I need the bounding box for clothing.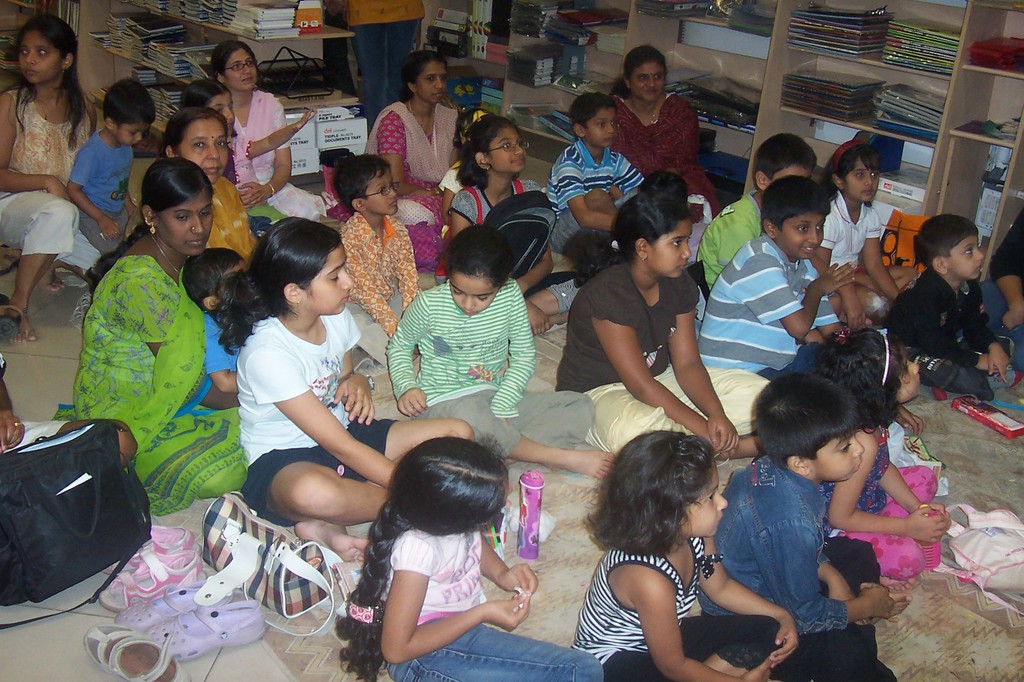
Here it is: bbox=(204, 169, 254, 262).
